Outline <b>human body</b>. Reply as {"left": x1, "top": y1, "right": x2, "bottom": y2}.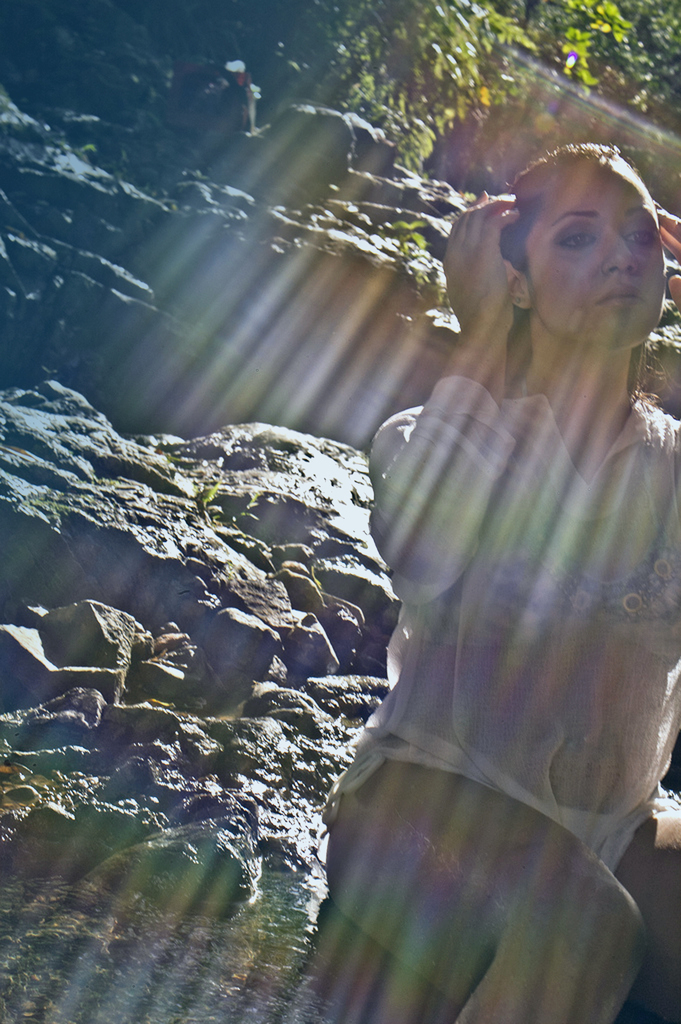
{"left": 357, "top": 154, "right": 678, "bottom": 936}.
